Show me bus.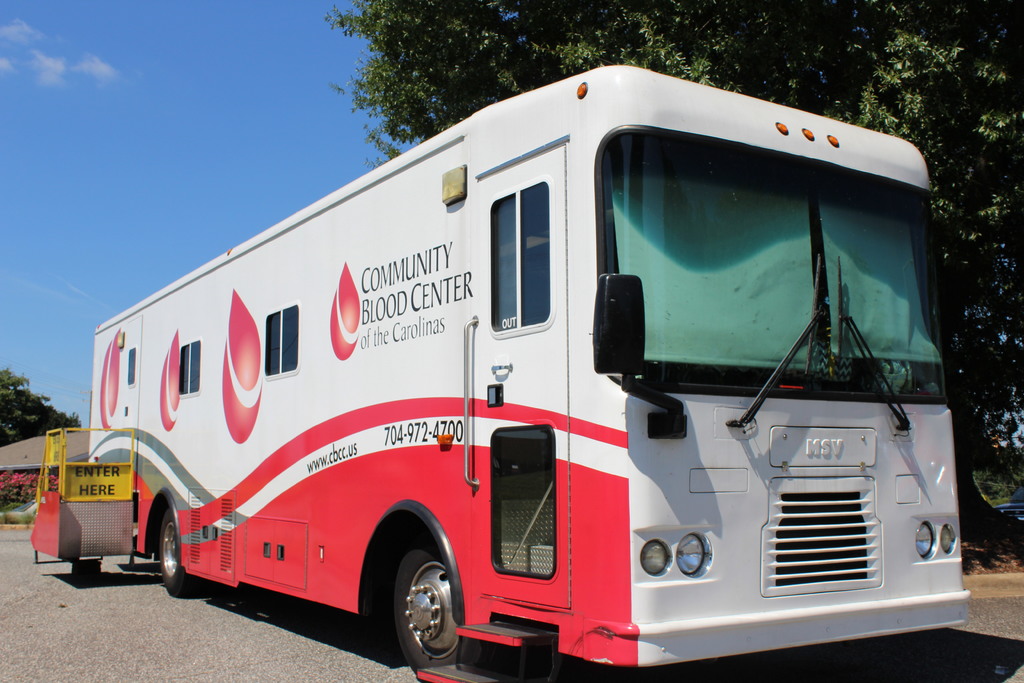
bus is here: x1=87, y1=64, x2=972, y2=682.
